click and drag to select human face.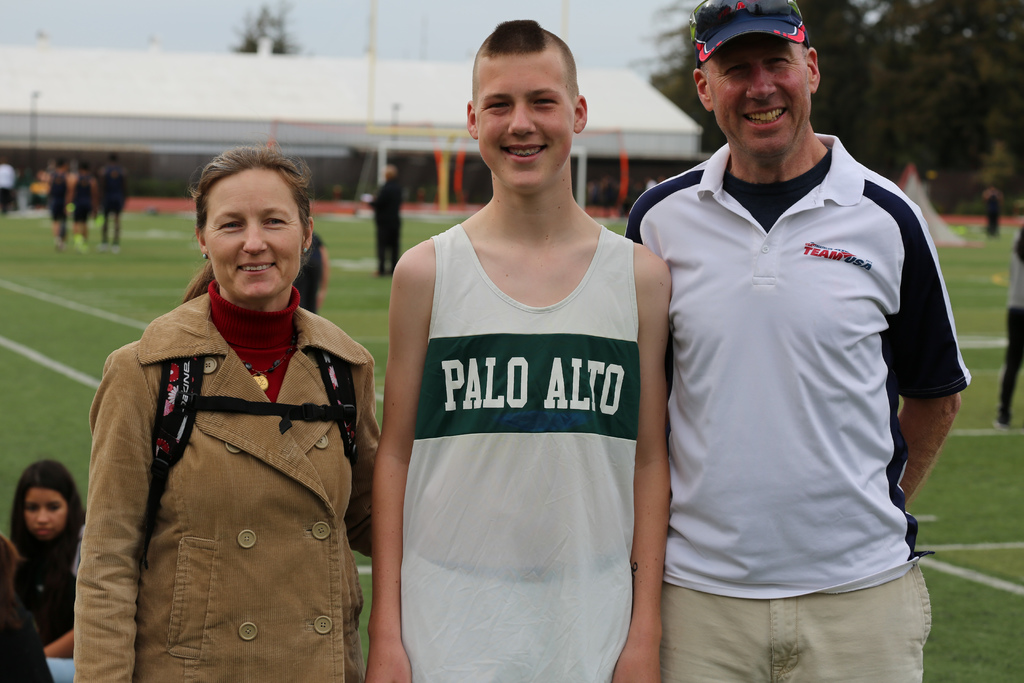
Selection: (476, 71, 575, 190).
